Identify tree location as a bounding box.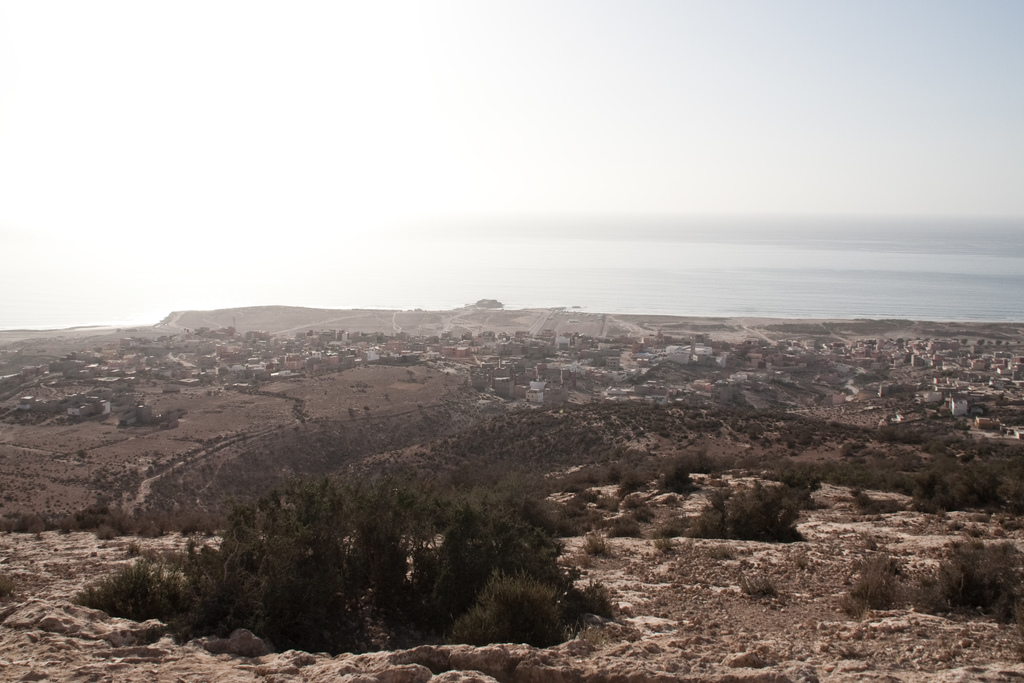
BBox(568, 457, 708, 502).
